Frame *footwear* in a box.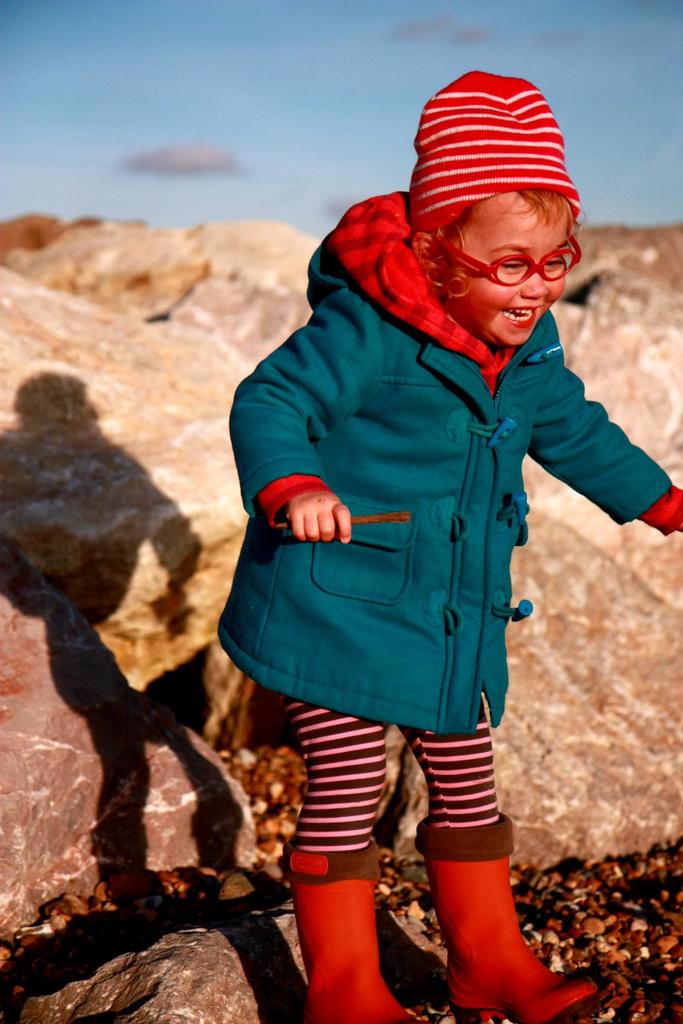
bbox=[279, 842, 422, 1023].
